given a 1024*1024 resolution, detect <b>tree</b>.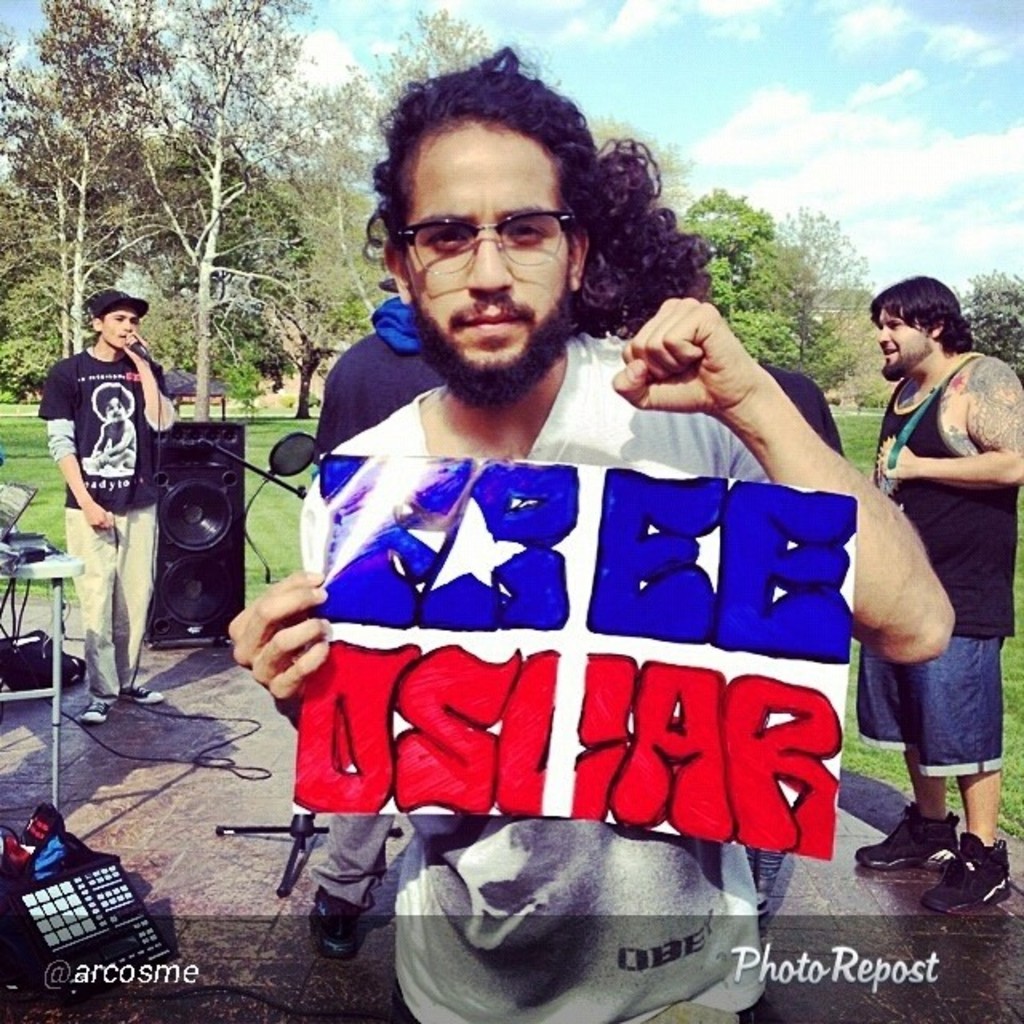
683:184:806:366.
